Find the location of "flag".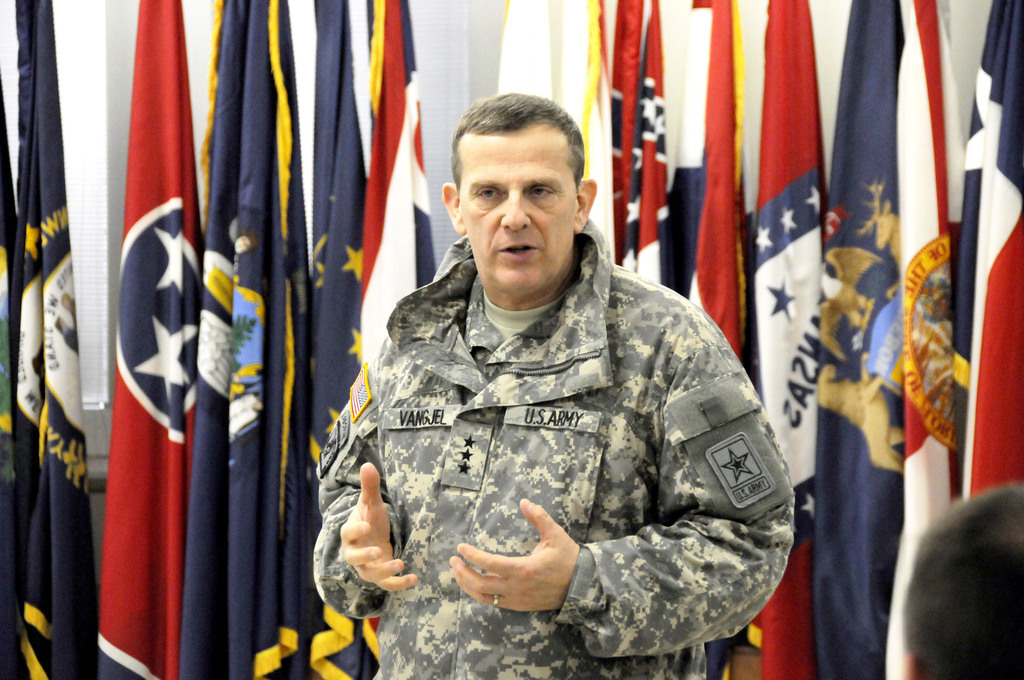
Location: bbox(655, 0, 751, 679).
